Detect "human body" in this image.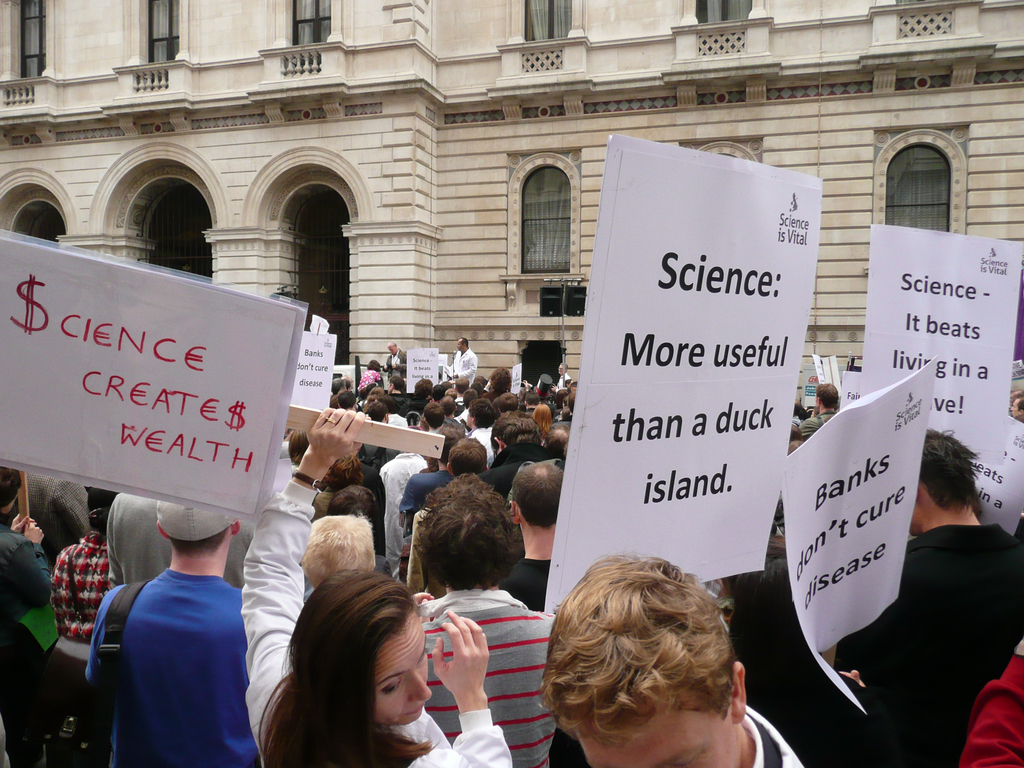
Detection: rect(0, 522, 62, 645).
